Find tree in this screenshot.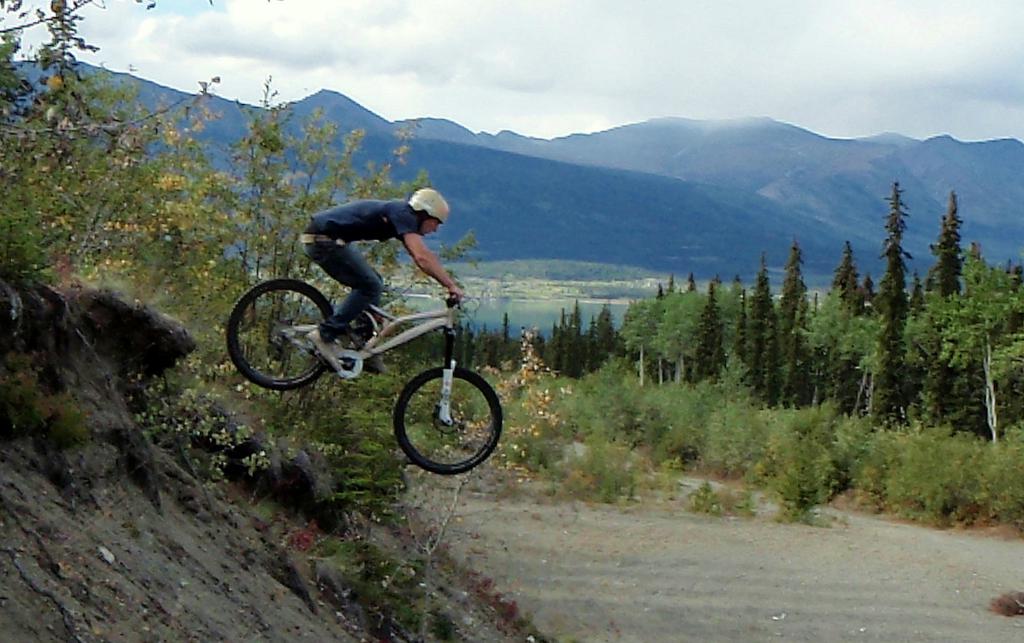
The bounding box for tree is left=860, top=180, right=916, bottom=429.
